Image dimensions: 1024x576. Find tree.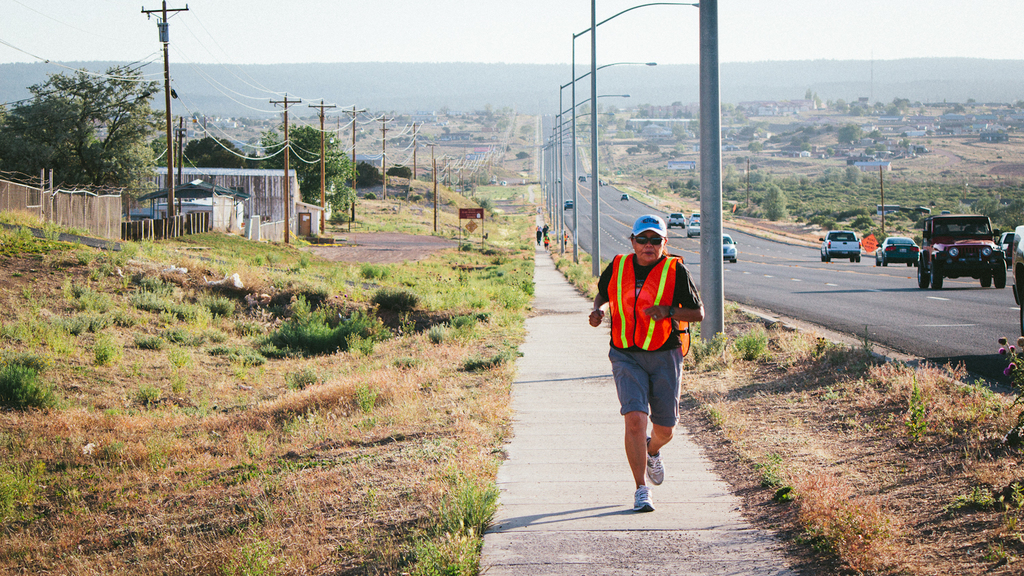
[346,159,390,190].
